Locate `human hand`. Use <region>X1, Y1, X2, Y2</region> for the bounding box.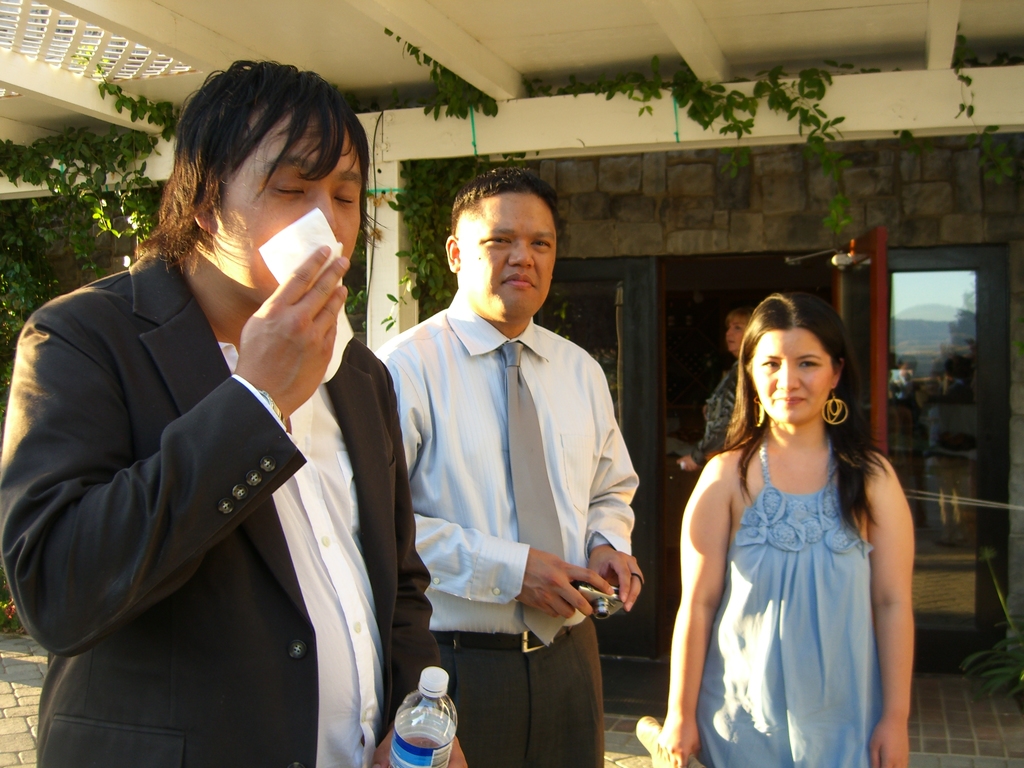
<region>516, 548, 617, 621</region>.
